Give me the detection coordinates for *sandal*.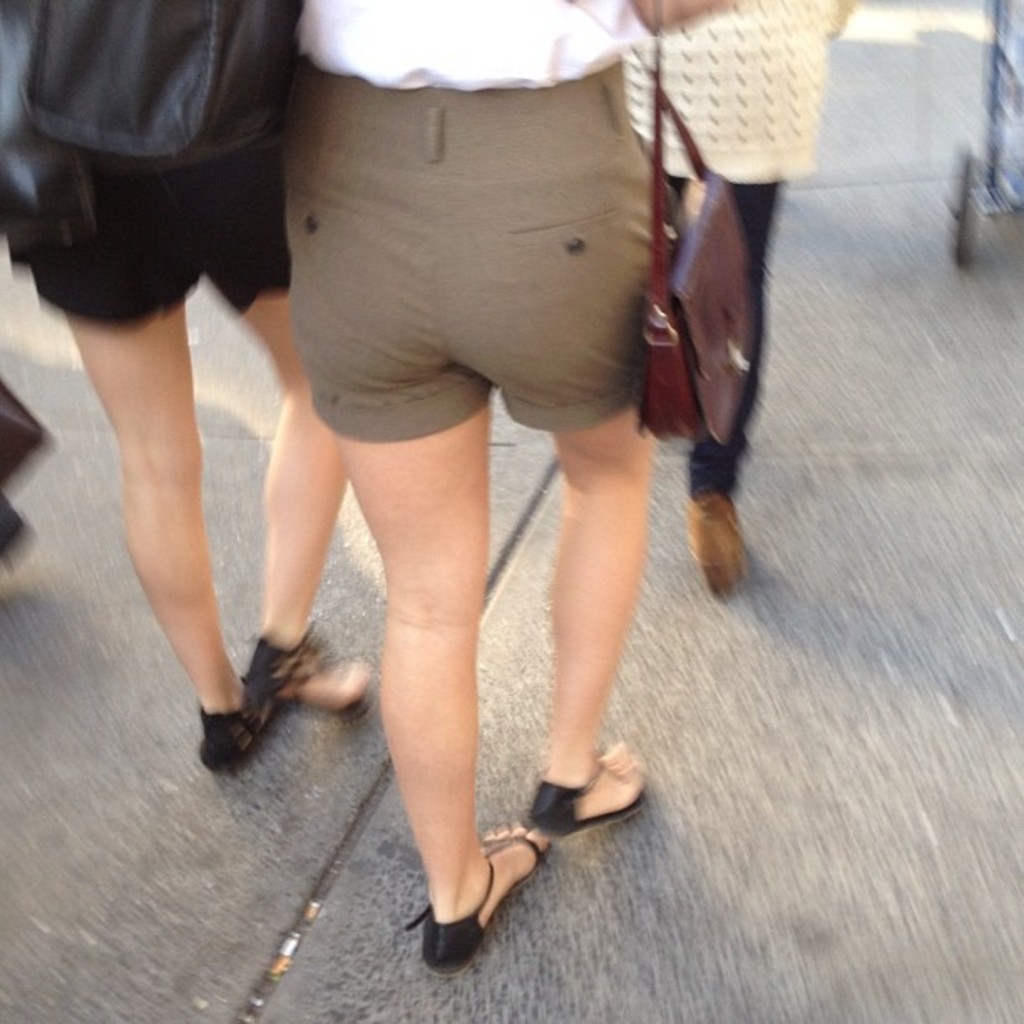
left=696, top=500, right=755, bottom=586.
